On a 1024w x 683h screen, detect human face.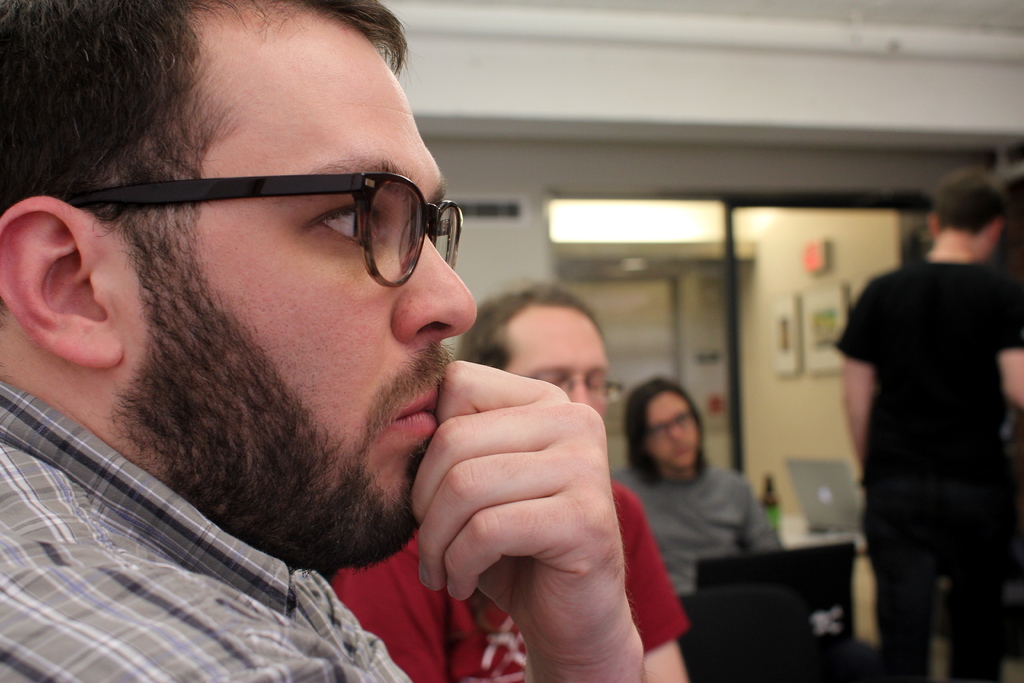
bbox=[101, 9, 486, 562].
